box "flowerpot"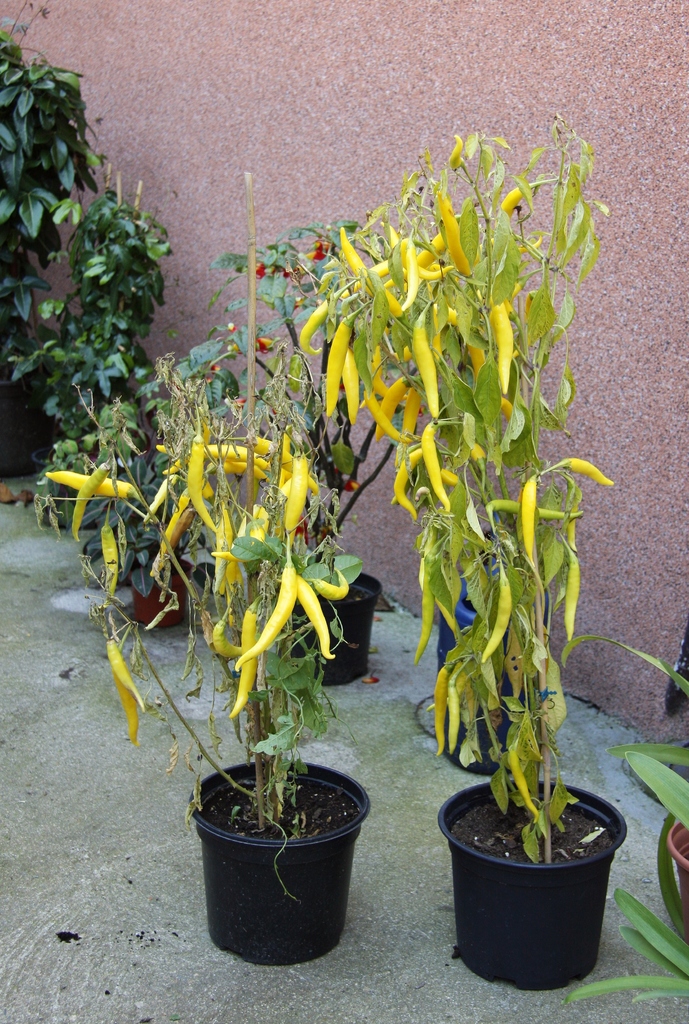
detection(131, 552, 194, 627)
